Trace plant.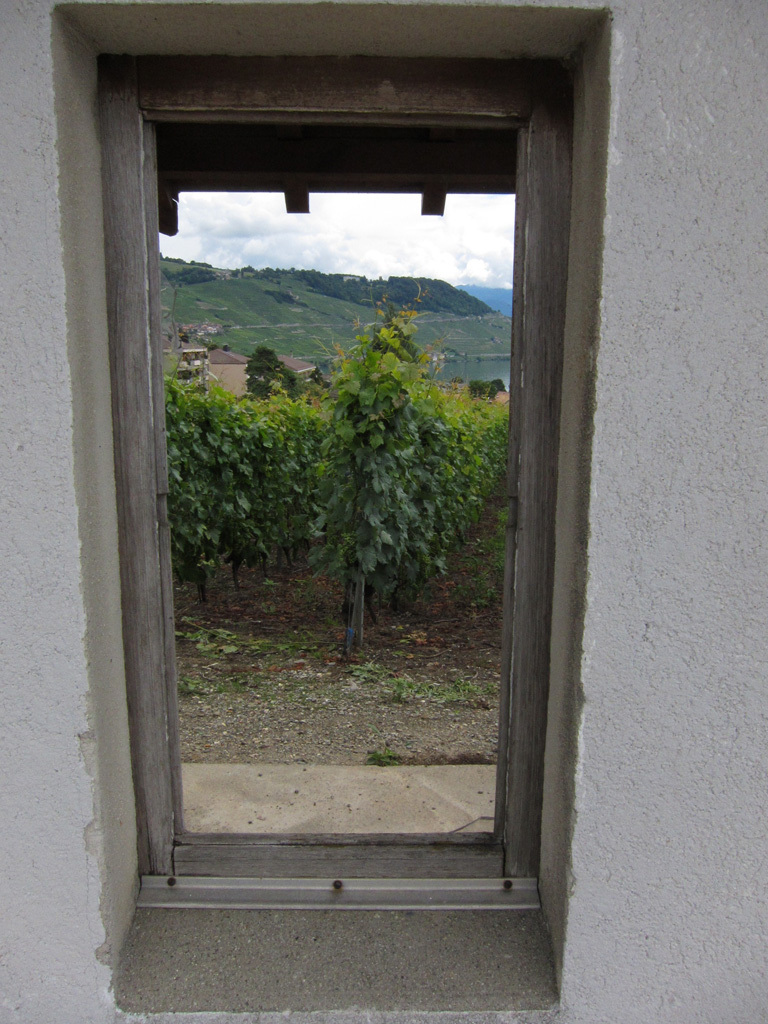
Traced to <bbox>351, 653, 378, 678</bbox>.
